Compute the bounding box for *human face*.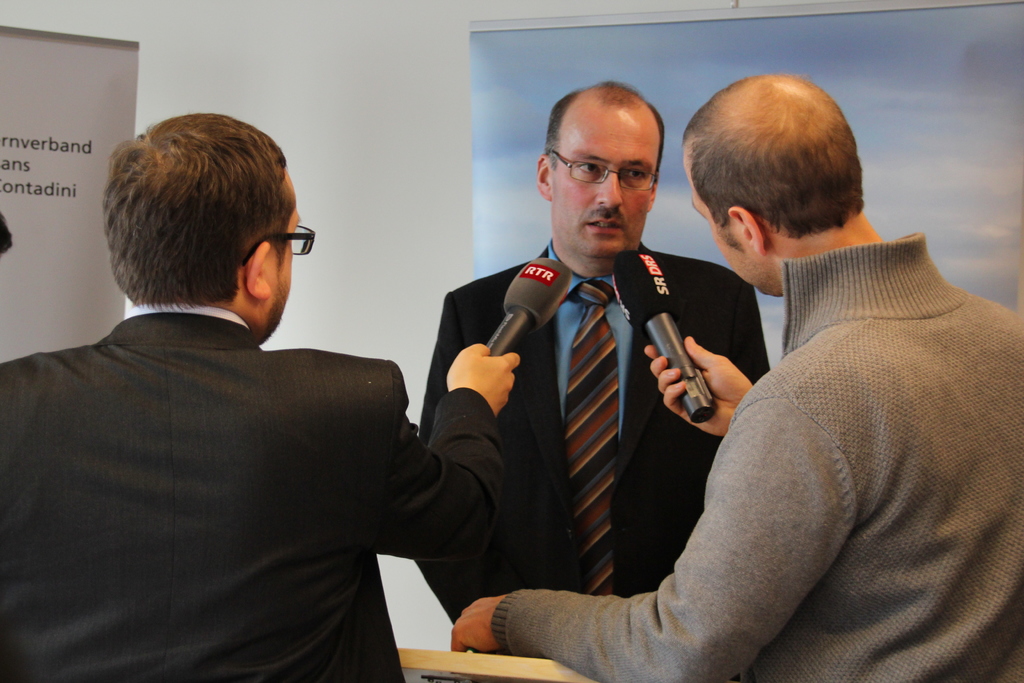
box(261, 207, 300, 342).
